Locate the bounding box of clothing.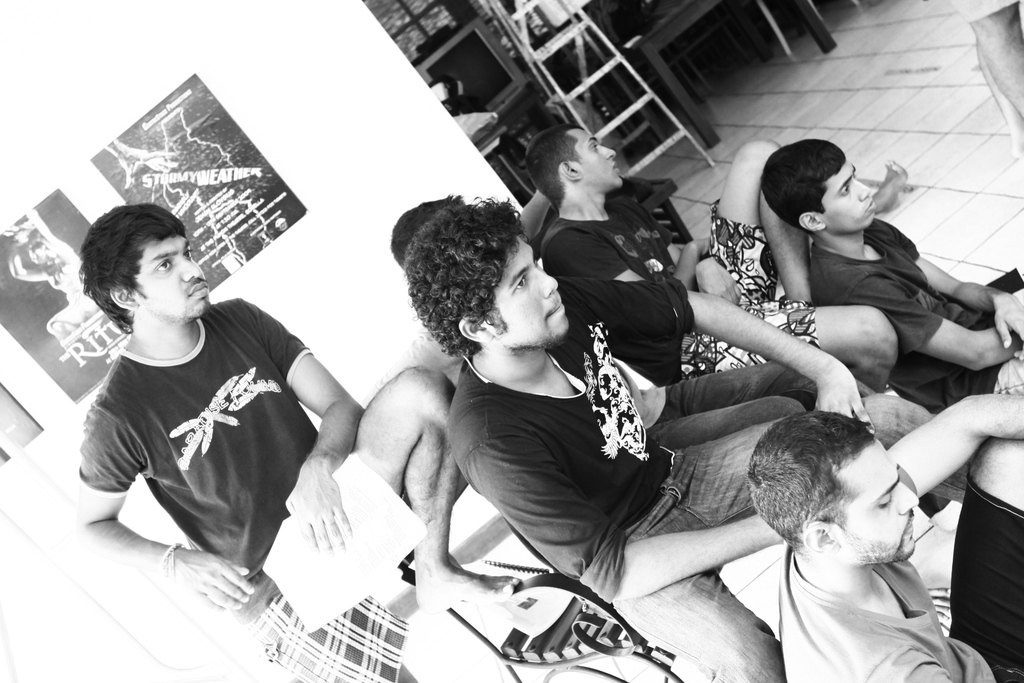
Bounding box: <region>812, 215, 1023, 412</region>.
